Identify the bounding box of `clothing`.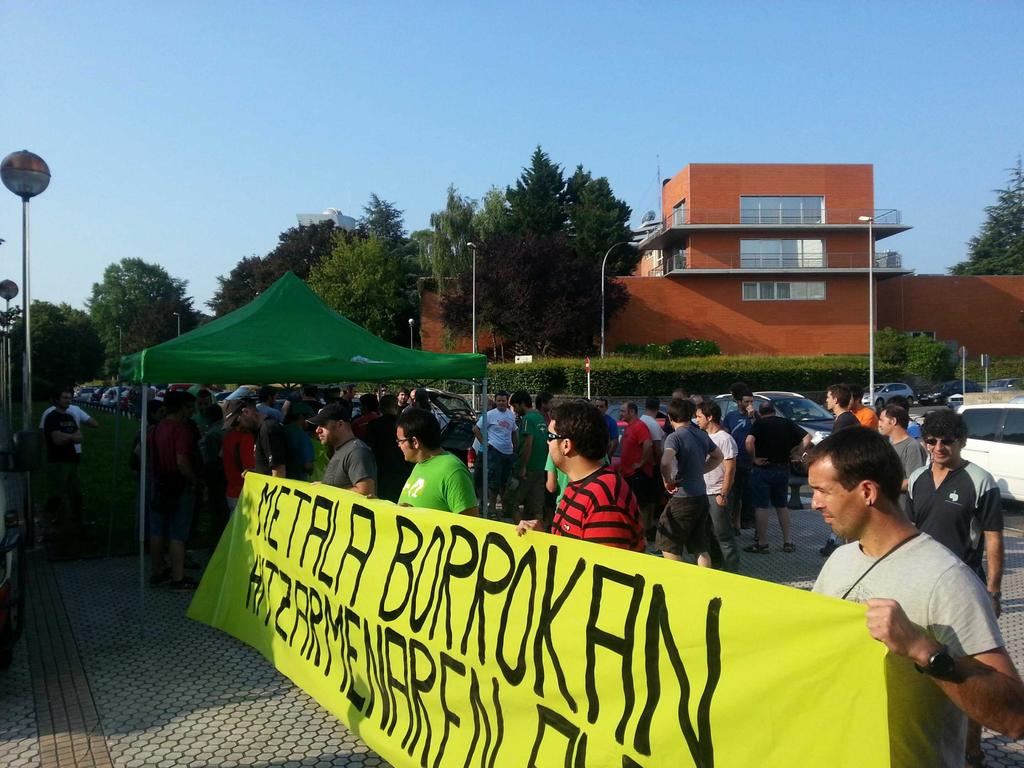
Rect(897, 449, 1004, 576).
